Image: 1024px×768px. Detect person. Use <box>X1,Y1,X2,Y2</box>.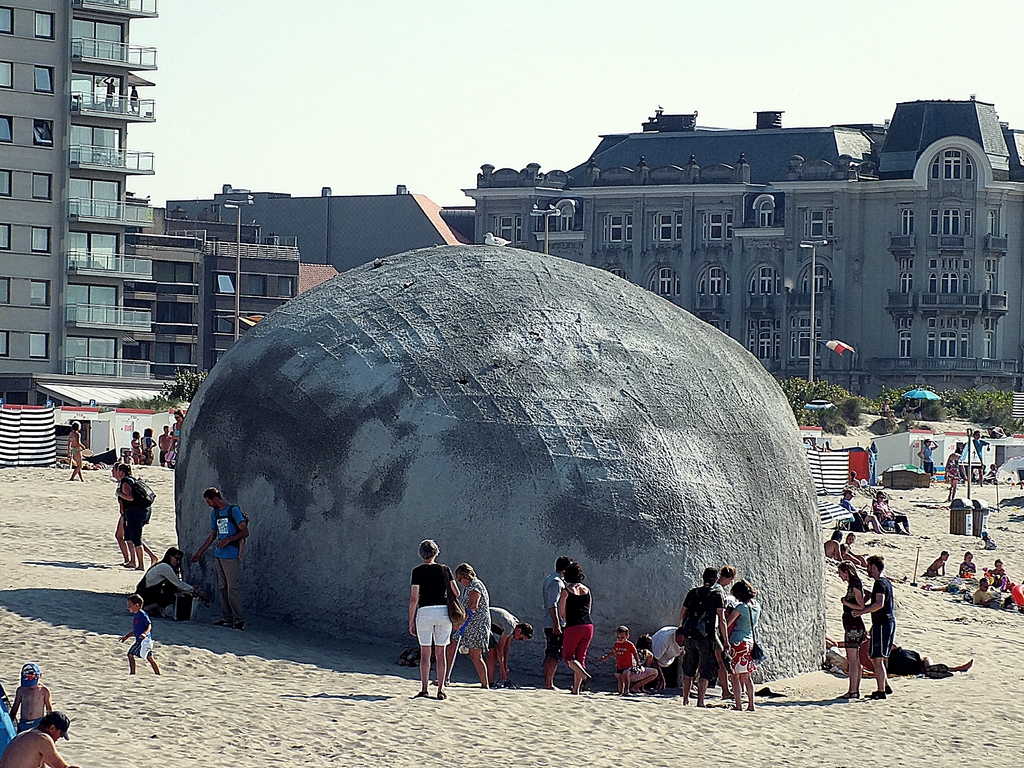
<box>870,488,914,535</box>.
